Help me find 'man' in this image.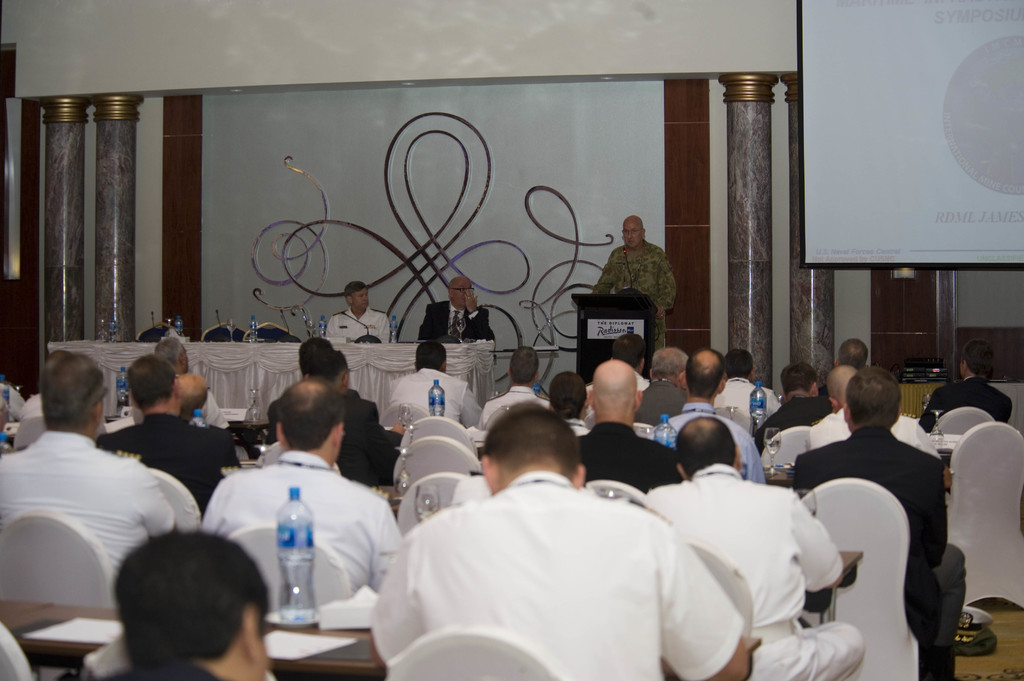
Found it: BBox(0, 361, 186, 607).
